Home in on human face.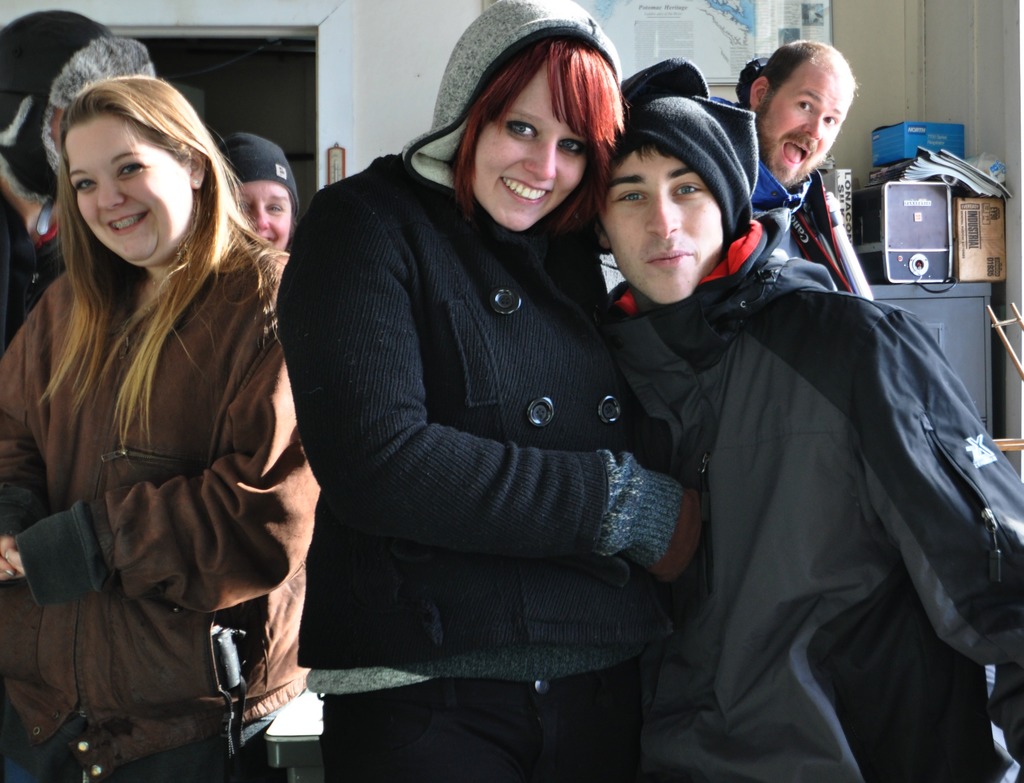
Homed in at {"x1": 470, "y1": 61, "x2": 585, "y2": 232}.
